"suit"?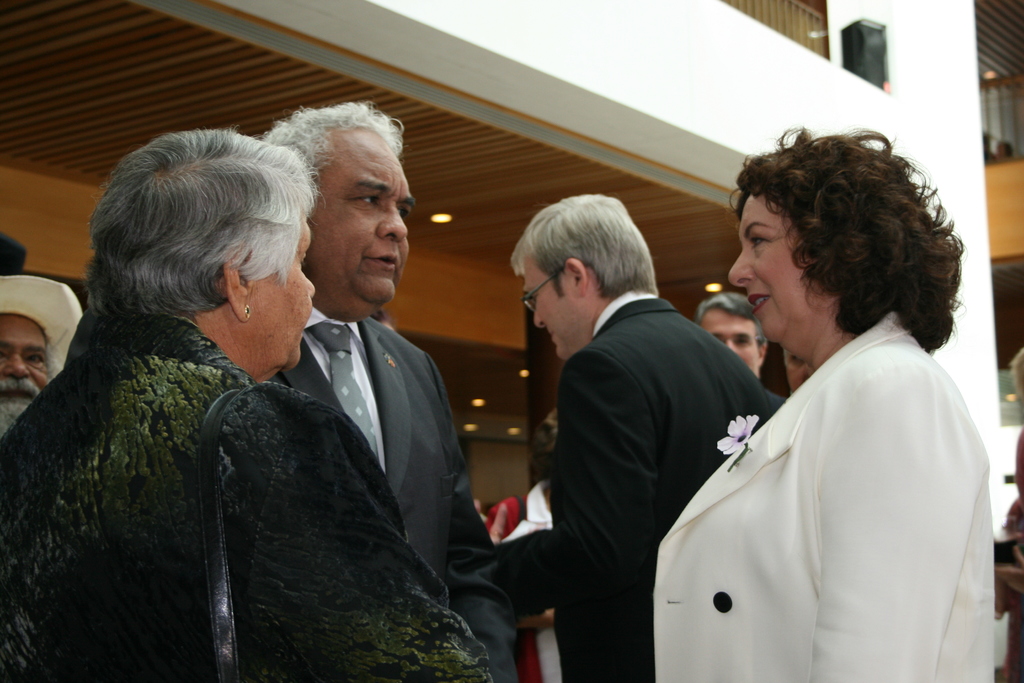
l=495, t=278, r=787, b=682
